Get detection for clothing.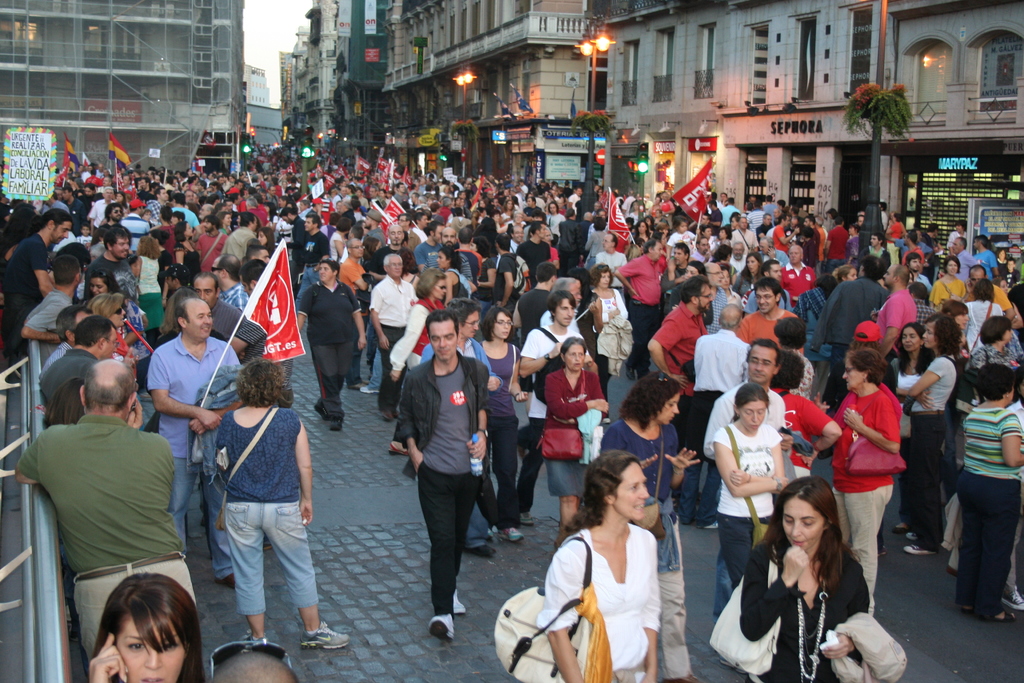
Detection: bbox(766, 224, 791, 261).
